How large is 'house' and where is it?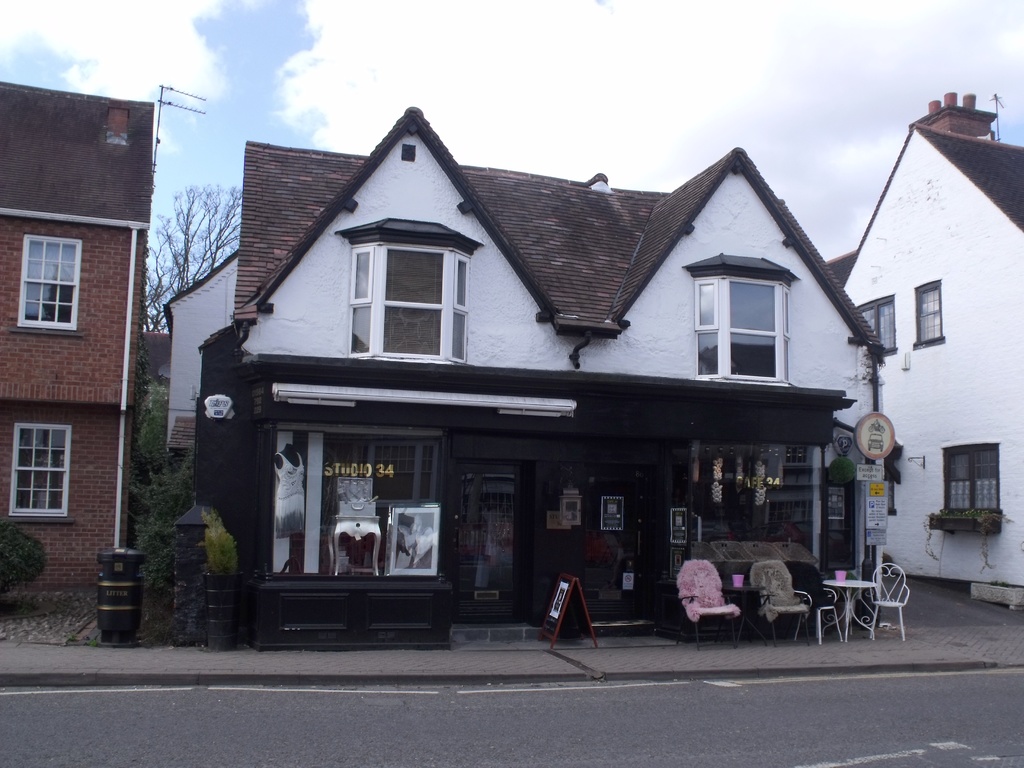
Bounding box: bbox=[824, 90, 1023, 621].
